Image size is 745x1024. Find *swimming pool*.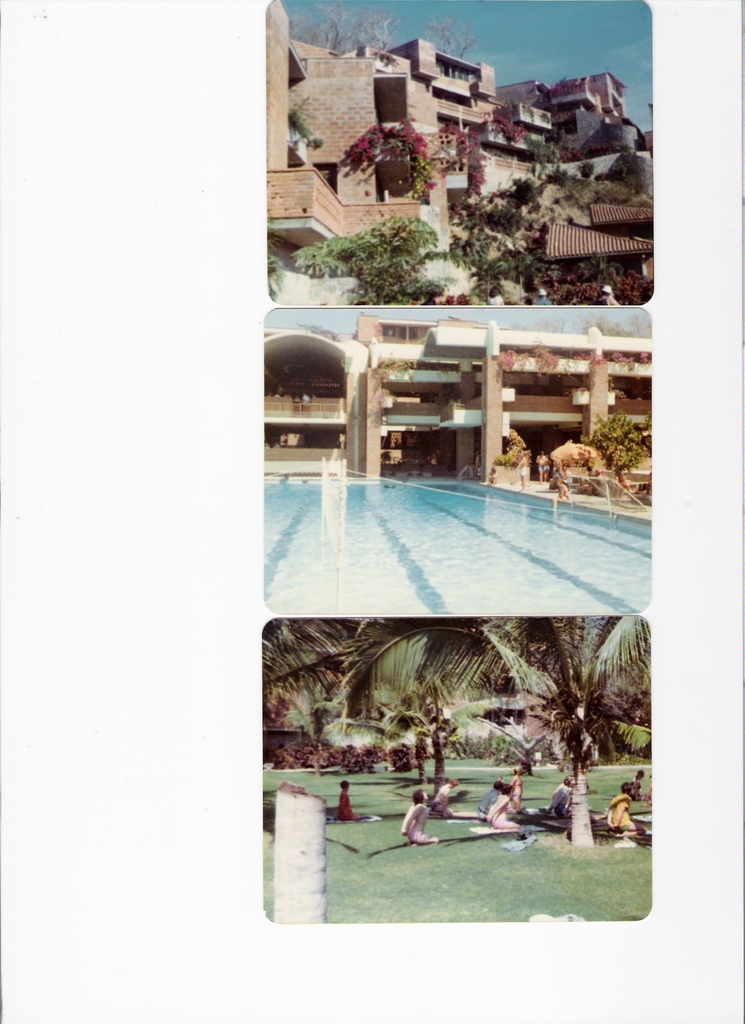
{"left": 263, "top": 481, "right": 644, "bottom": 611}.
